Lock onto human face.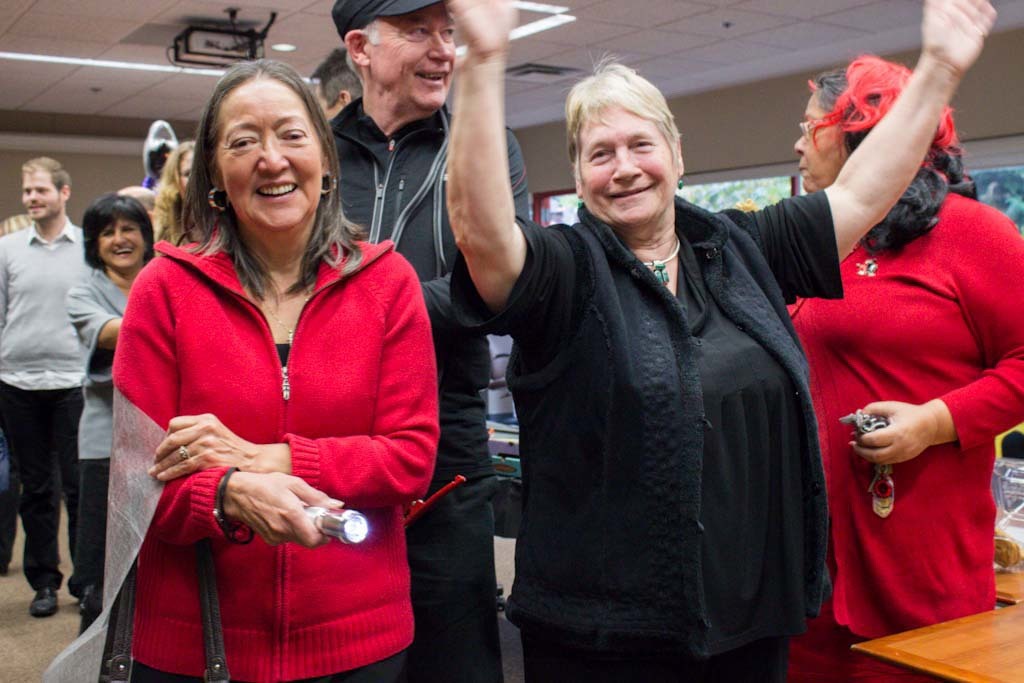
Locked: [x1=24, y1=167, x2=60, y2=219].
